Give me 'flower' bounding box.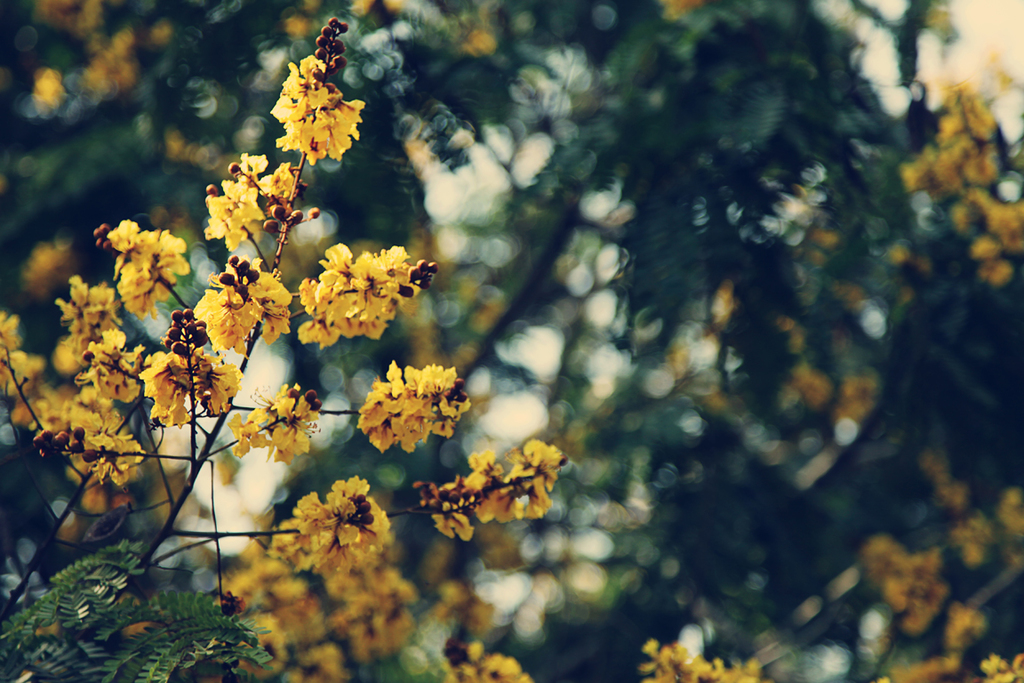
rect(110, 215, 199, 321).
